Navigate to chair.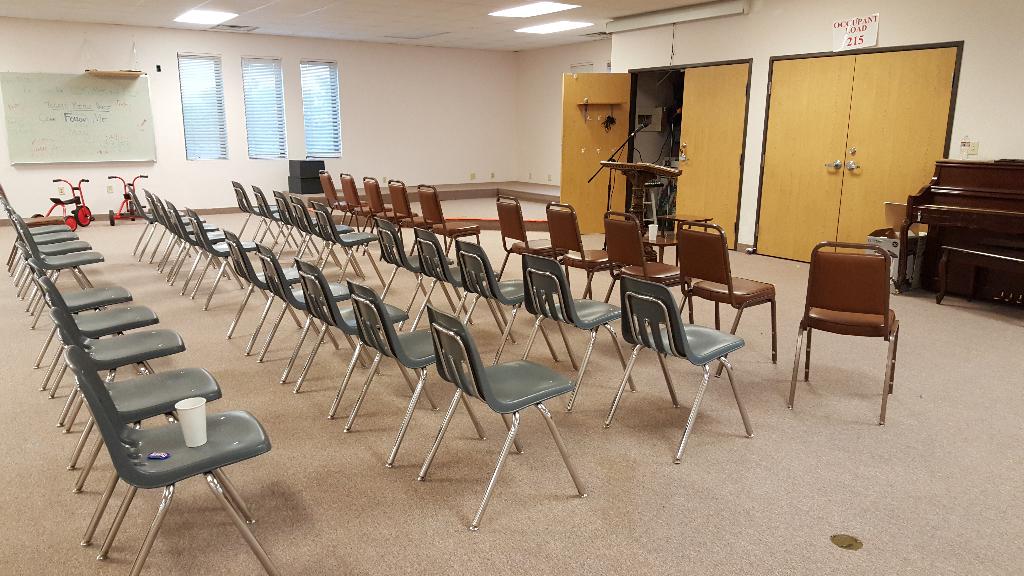
Navigation target: pyautogui.locateOnScreen(413, 308, 591, 531).
